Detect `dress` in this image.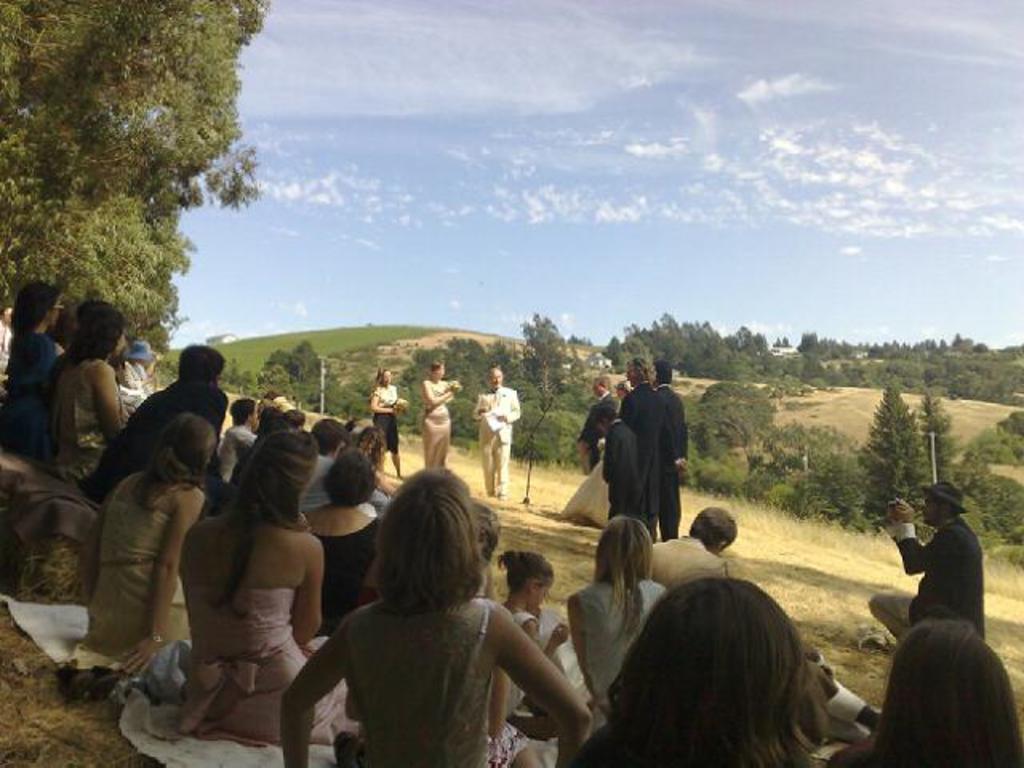
Detection: bbox=[85, 467, 194, 656].
